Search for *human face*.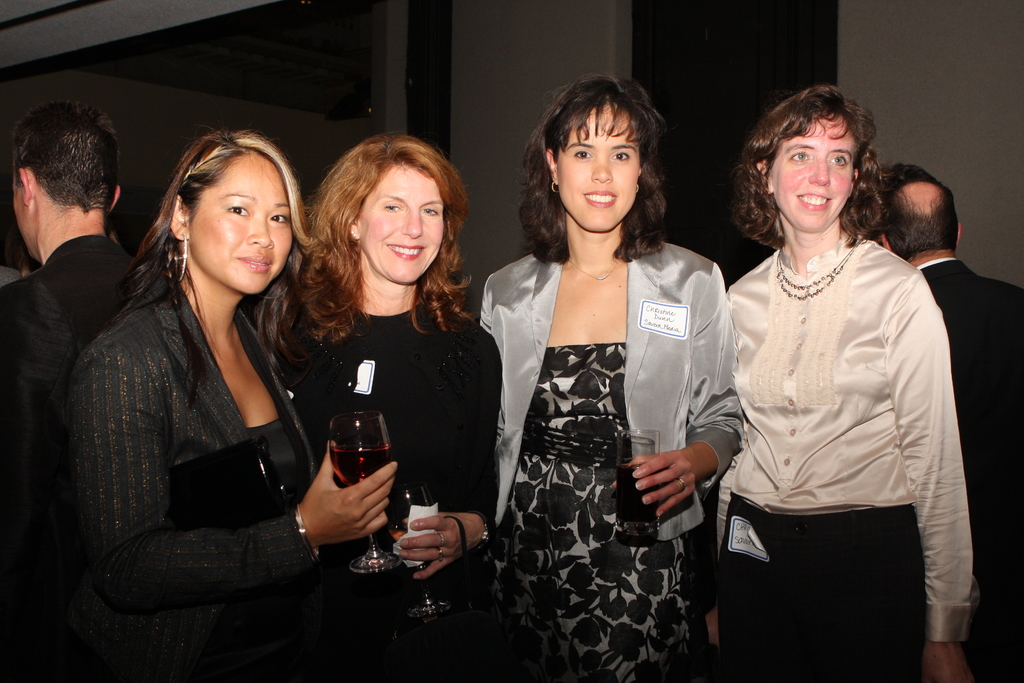
Found at box(772, 117, 856, 230).
